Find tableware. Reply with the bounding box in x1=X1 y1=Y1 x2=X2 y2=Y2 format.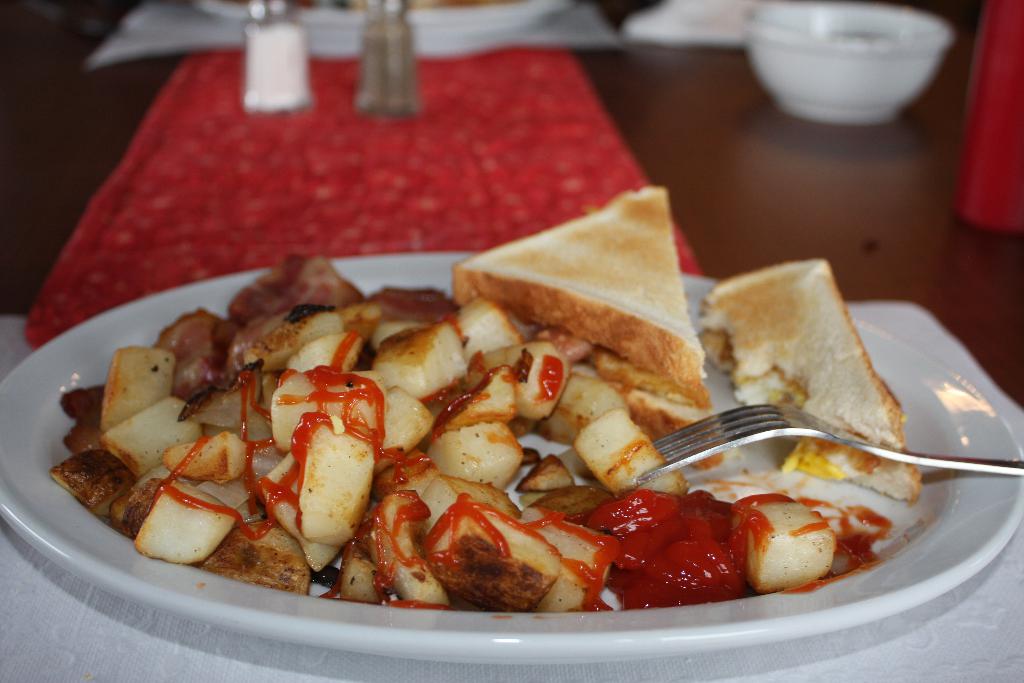
x1=733 y1=13 x2=960 y2=113.
